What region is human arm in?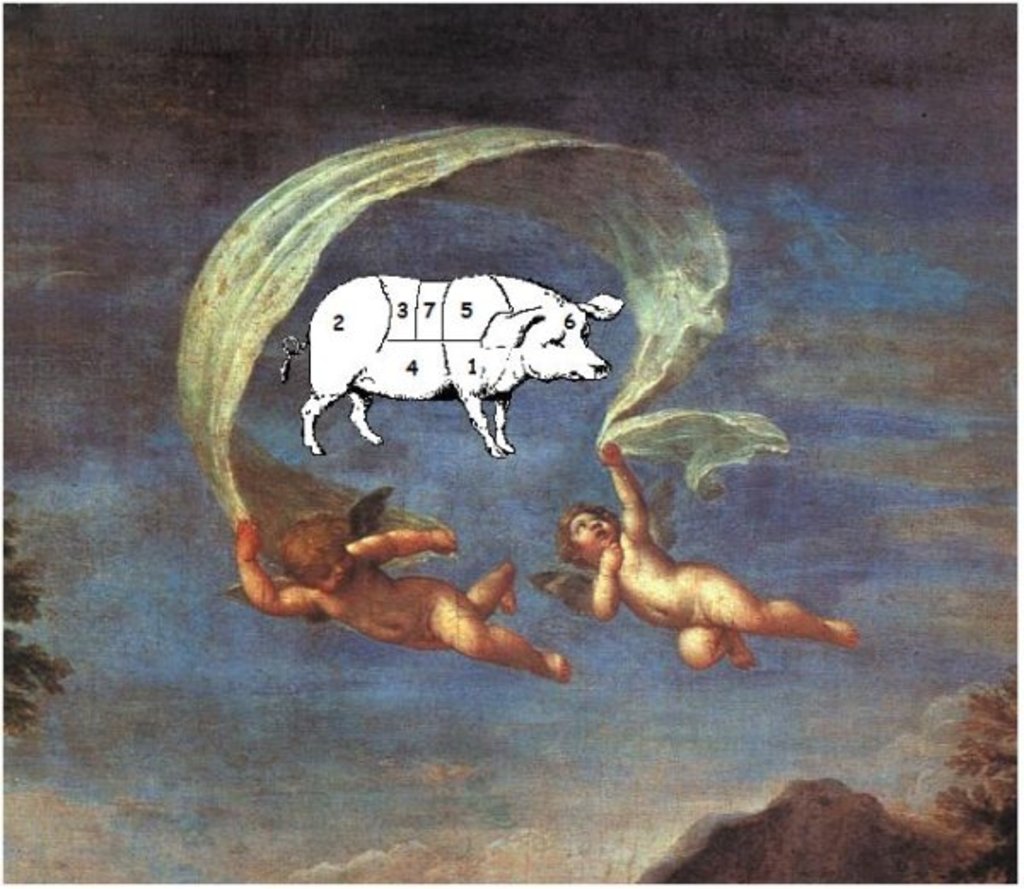
box=[596, 432, 650, 548].
